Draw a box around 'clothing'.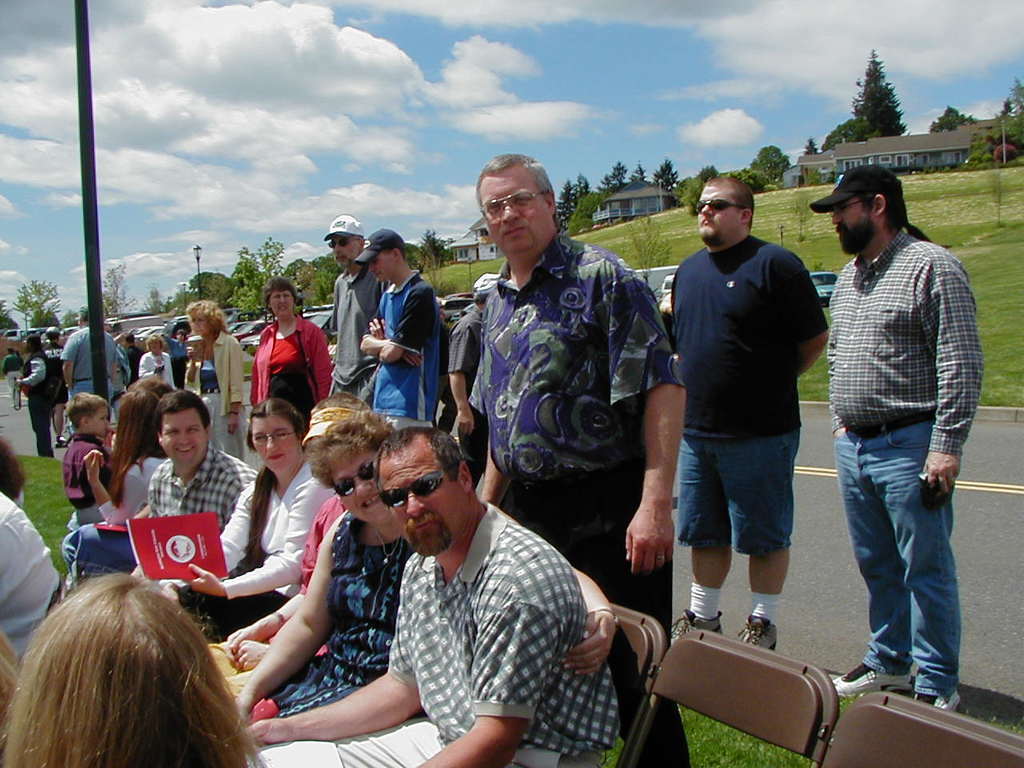
(132, 450, 269, 585).
